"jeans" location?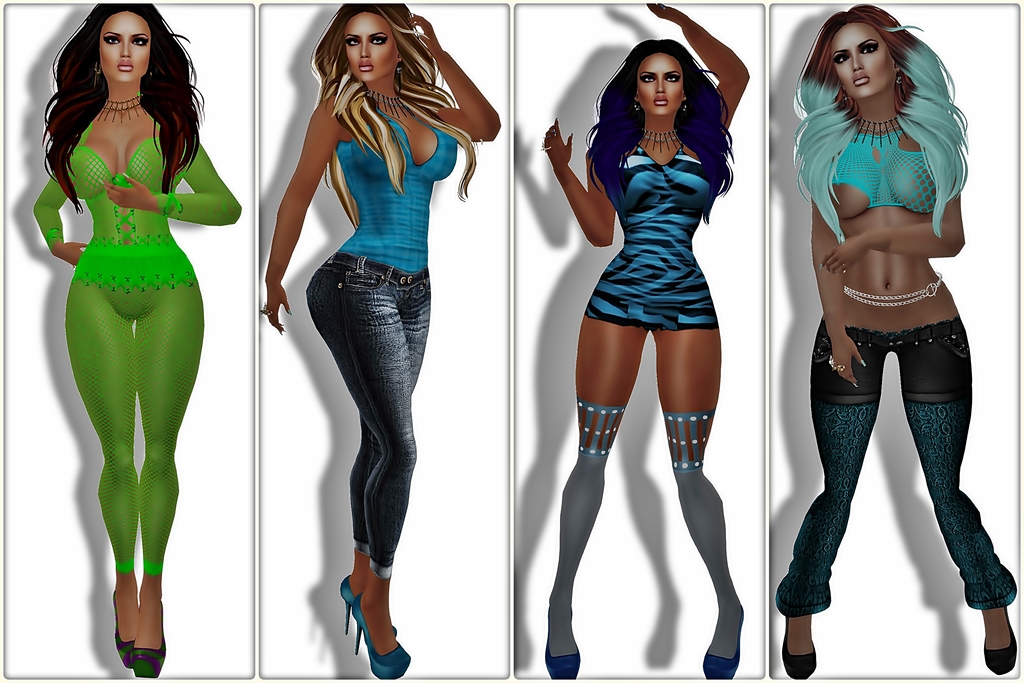
308:246:433:581
